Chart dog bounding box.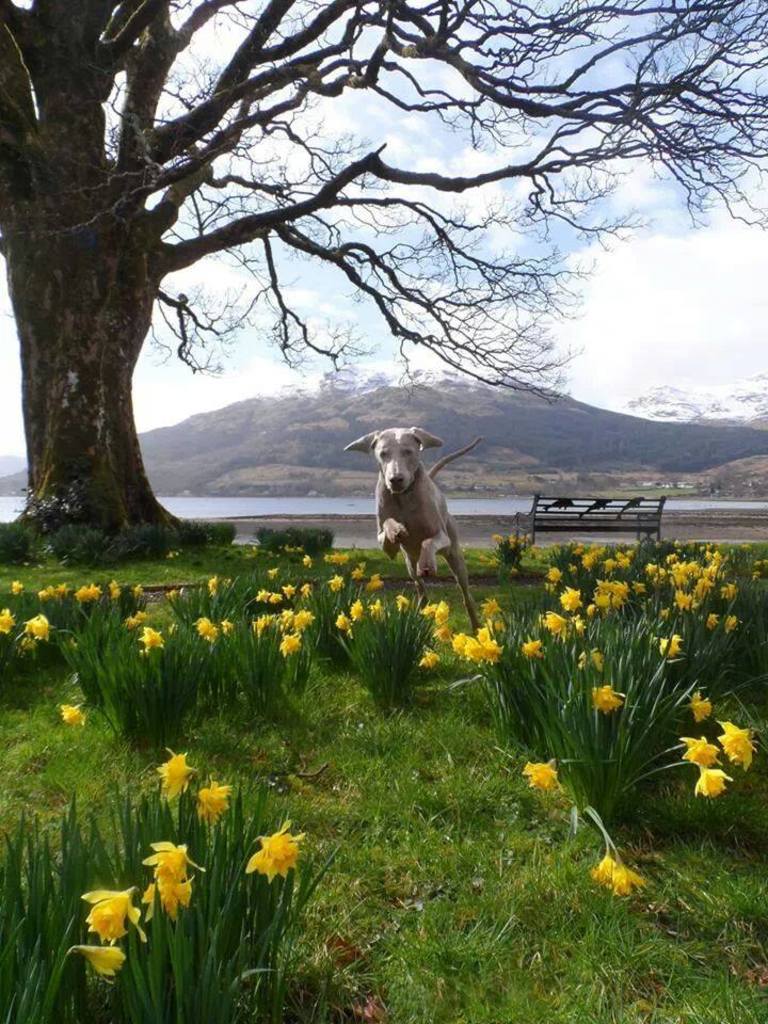
Charted: crop(340, 423, 484, 631).
